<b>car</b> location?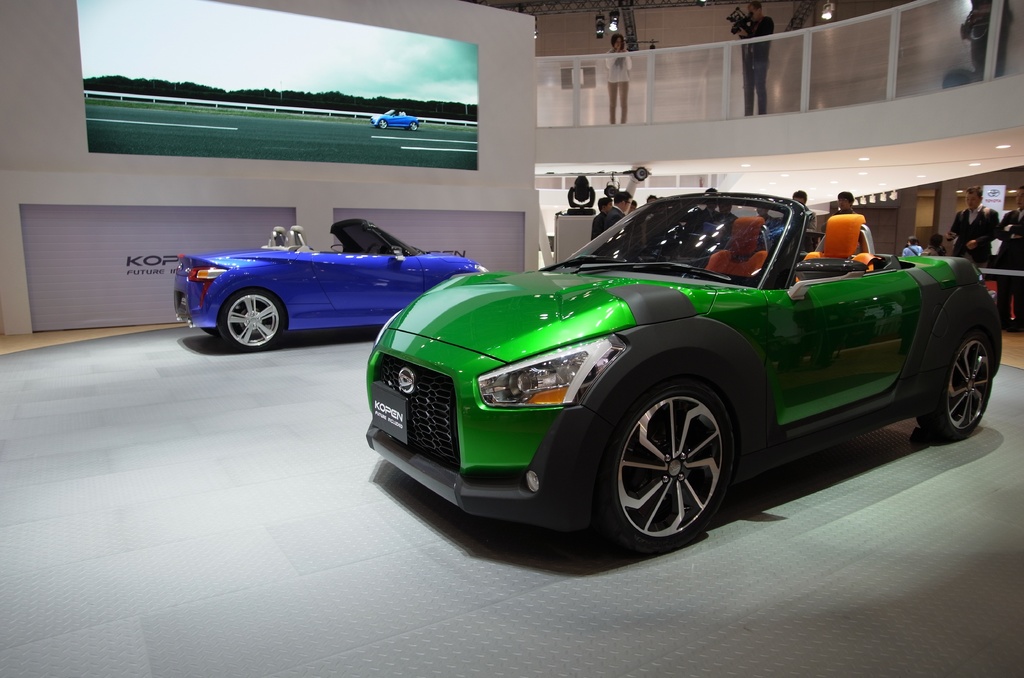
detection(169, 218, 488, 354)
